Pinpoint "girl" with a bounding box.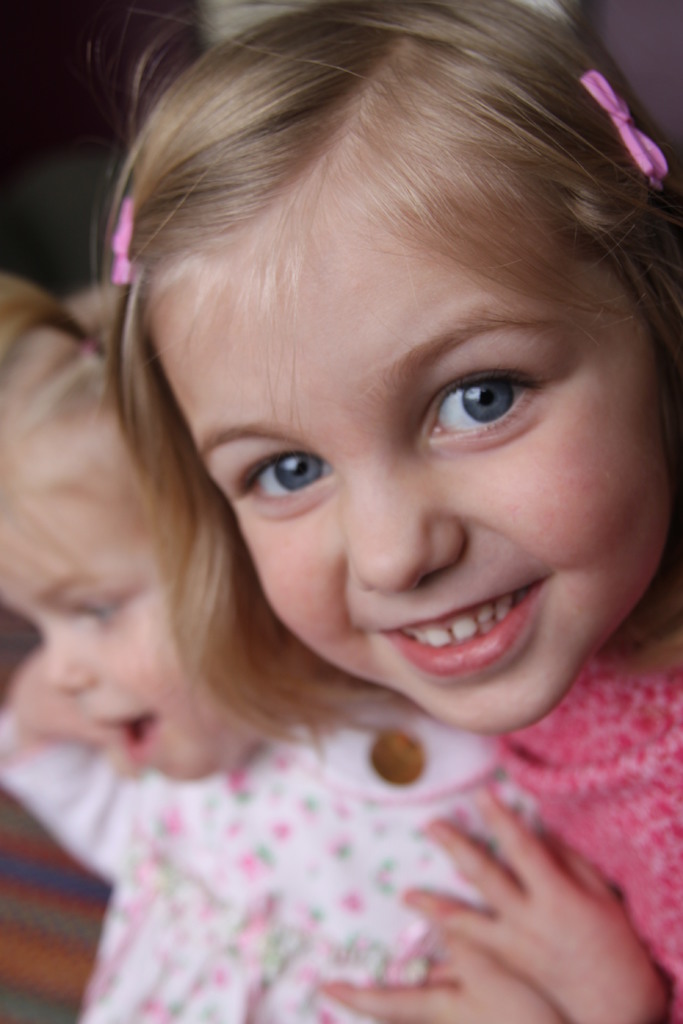
{"x1": 0, "y1": 271, "x2": 539, "y2": 1023}.
